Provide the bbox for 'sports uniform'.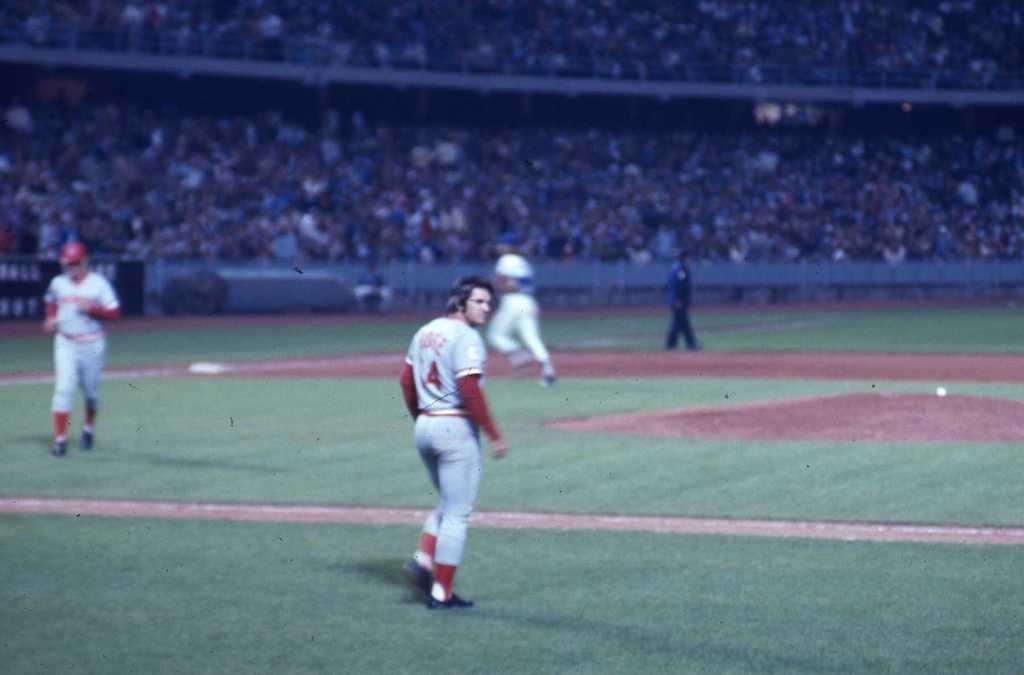
locate(492, 241, 557, 384).
